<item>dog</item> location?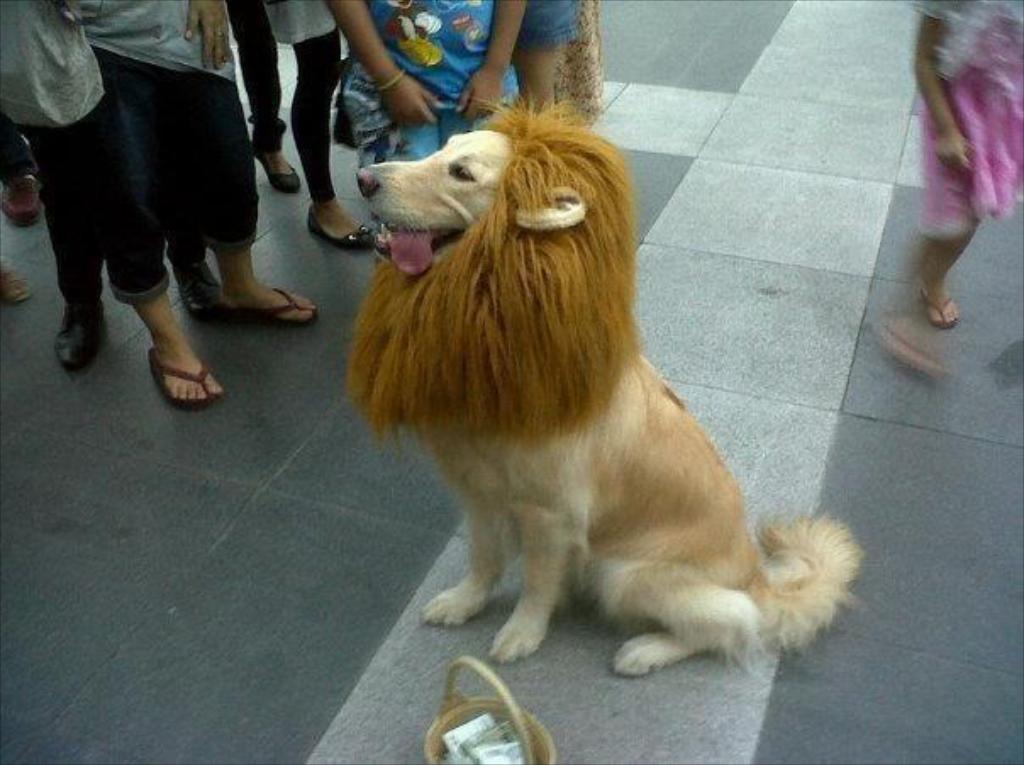
<box>342,81,866,680</box>
